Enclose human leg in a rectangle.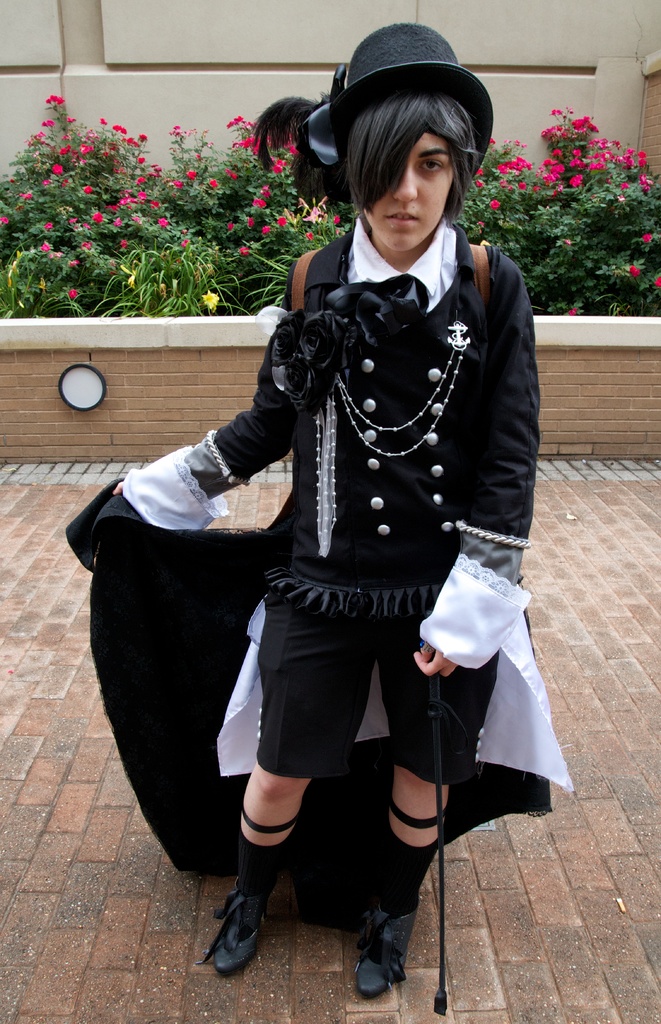
<region>204, 534, 311, 968</region>.
